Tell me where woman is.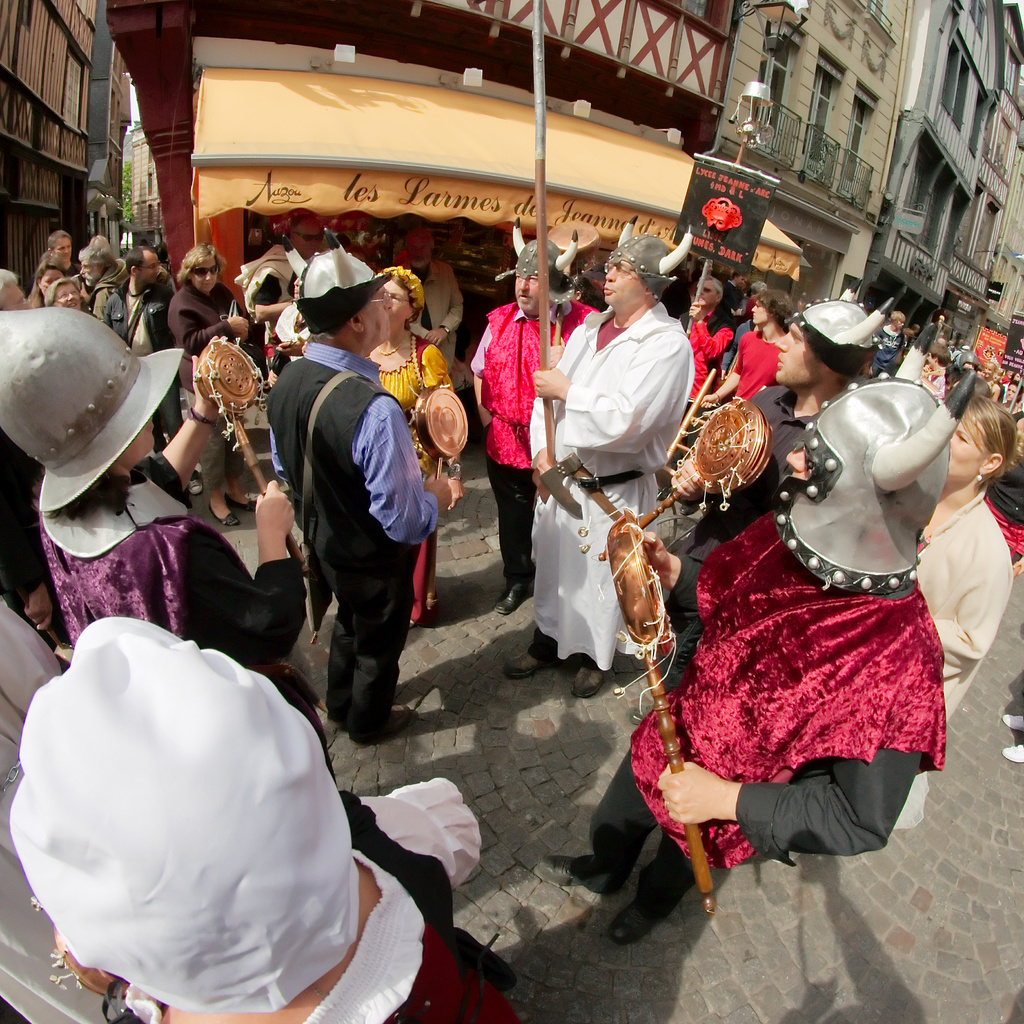
woman is at bbox=[34, 254, 70, 298].
